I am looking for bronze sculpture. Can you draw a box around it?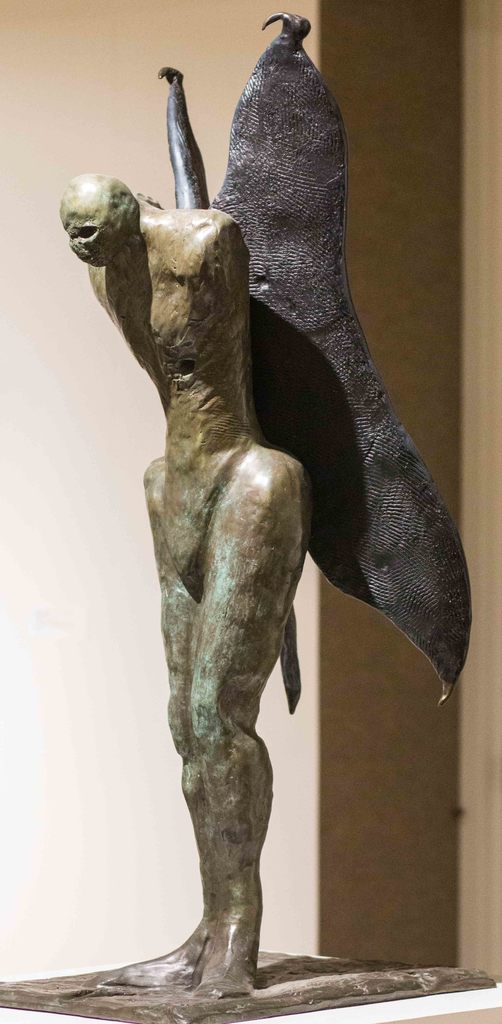
Sure, the bounding box is bbox=[56, 8, 478, 1000].
